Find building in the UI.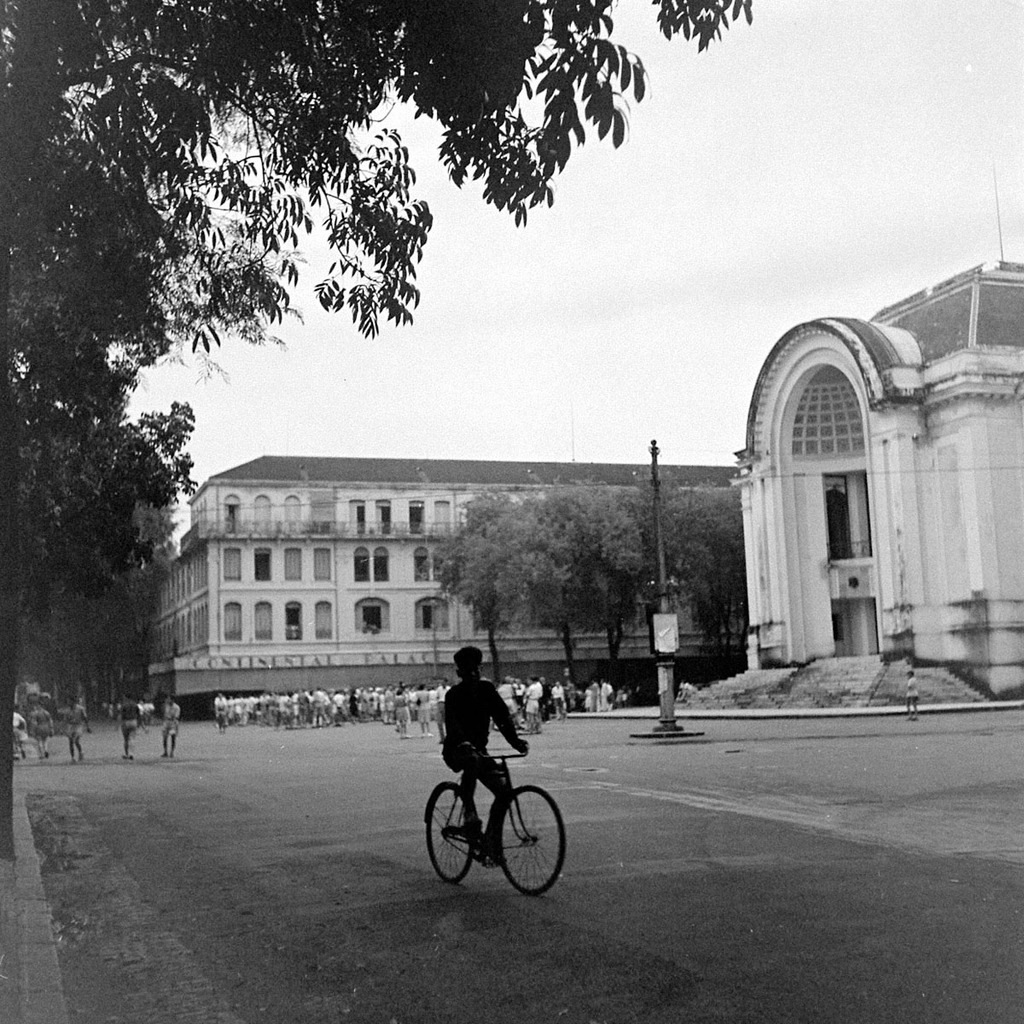
UI element at bbox=(143, 452, 751, 717).
